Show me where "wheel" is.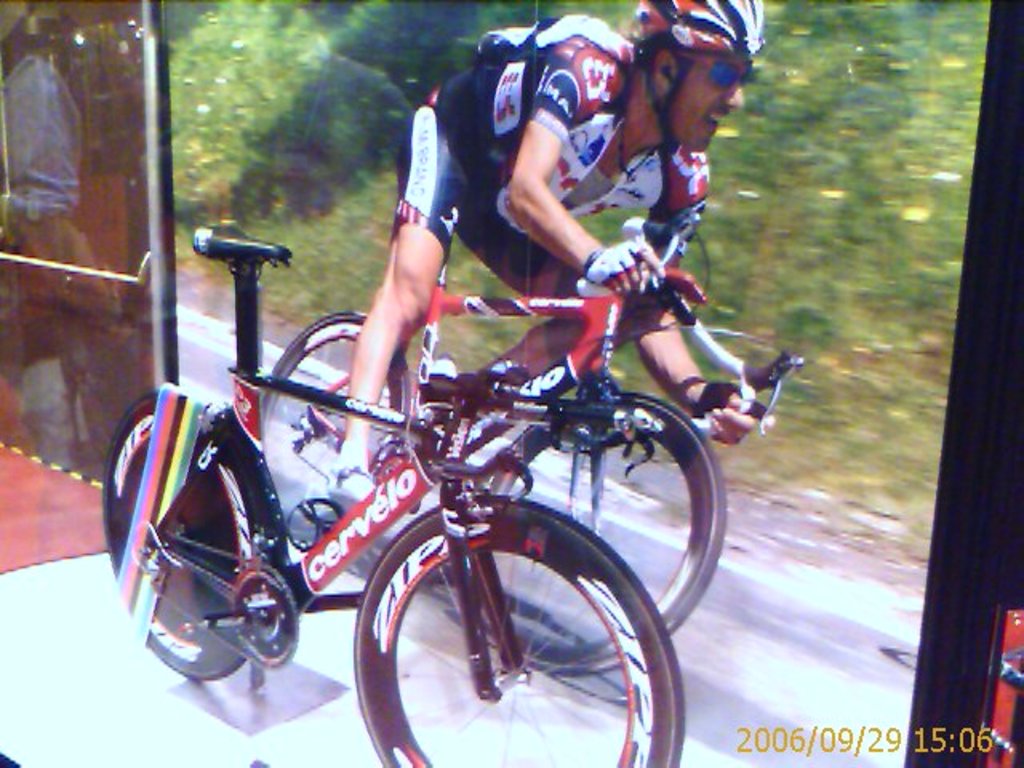
"wheel" is at x1=352 y1=501 x2=686 y2=766.
